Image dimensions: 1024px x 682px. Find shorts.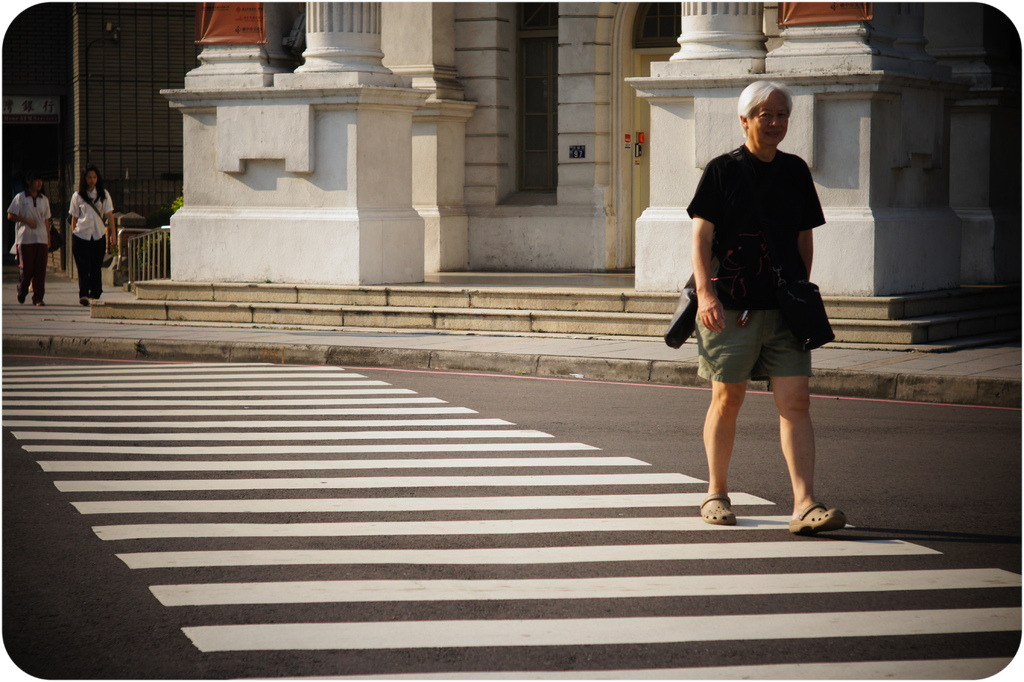
(701,317,827,371).
